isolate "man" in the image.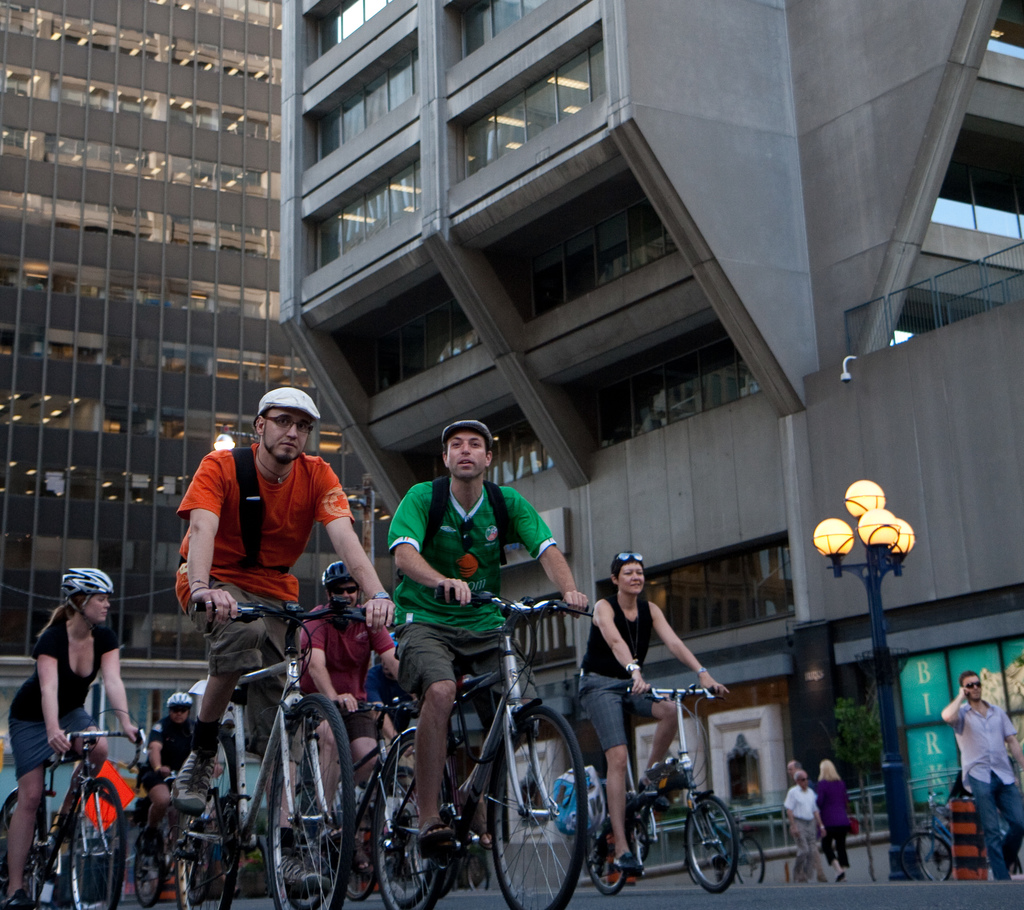
Isolated region: [left=783, top=774, right=830, bottom=883].
